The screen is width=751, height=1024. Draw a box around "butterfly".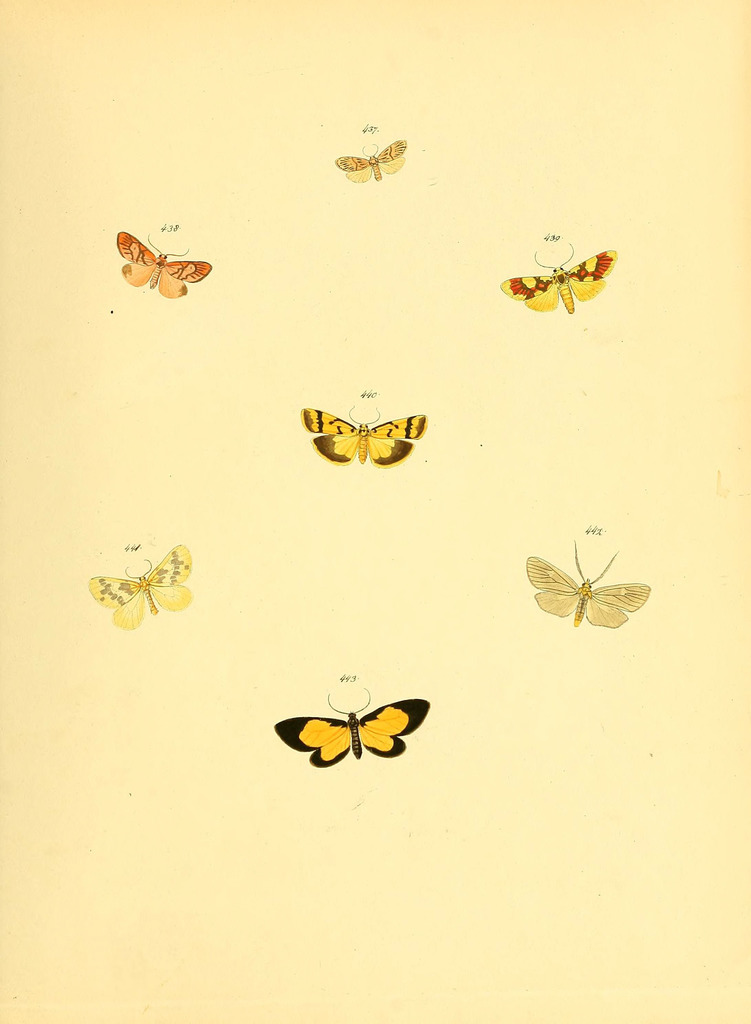
<region>88, 541, 191, 617</region>.
